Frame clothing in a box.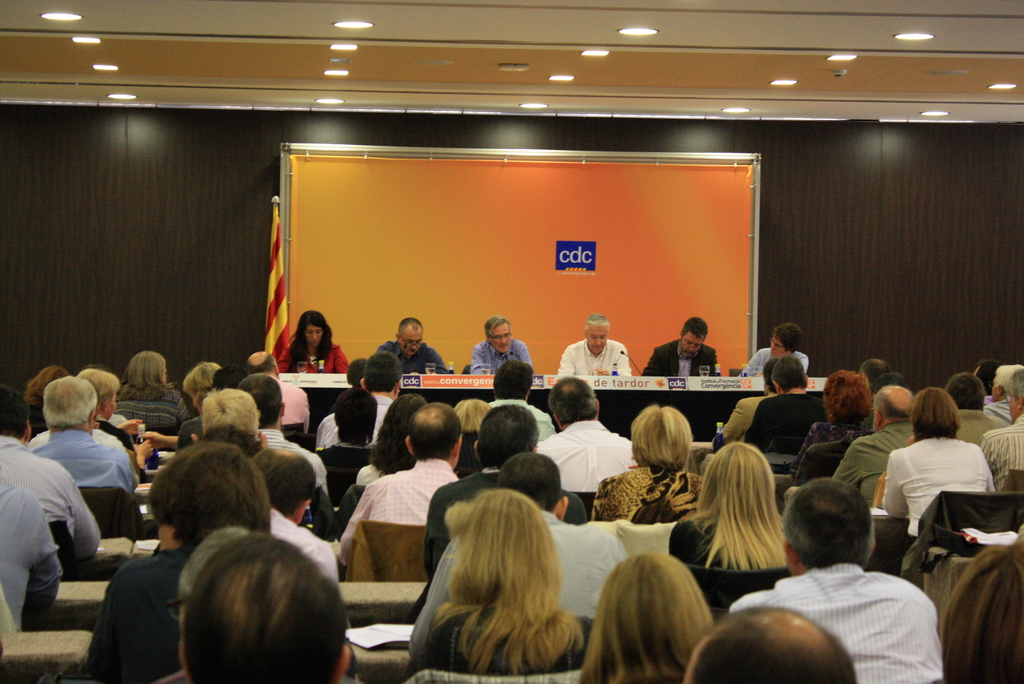
558/341/646/377.
